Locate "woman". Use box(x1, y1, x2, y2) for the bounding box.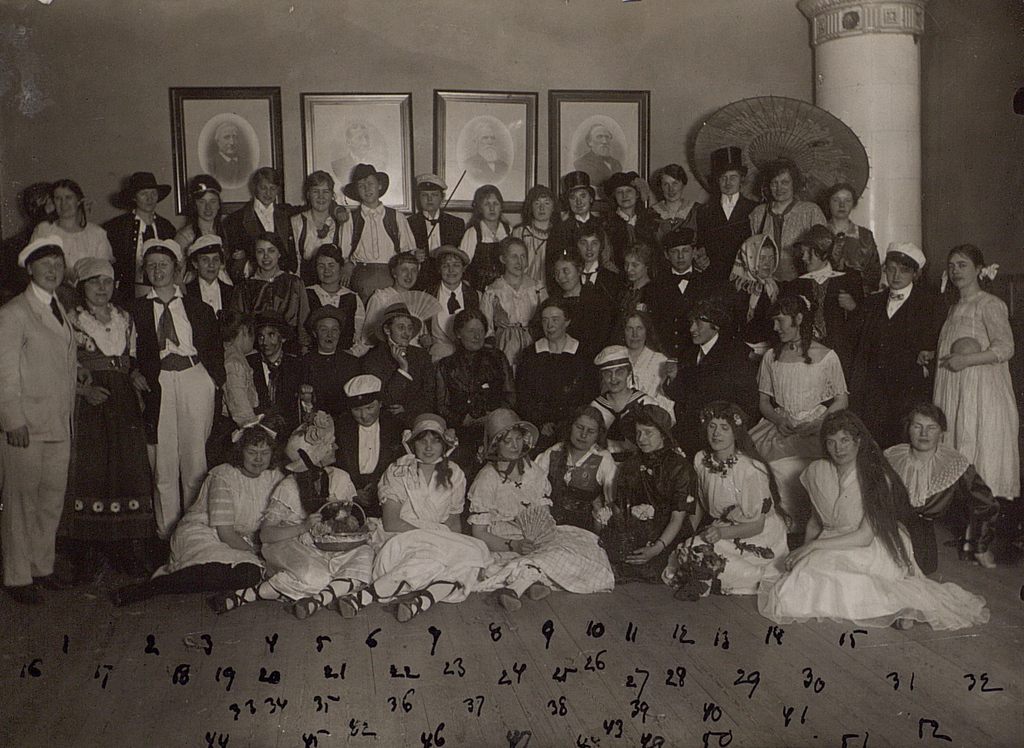
box(126, 240, 228, 560).
